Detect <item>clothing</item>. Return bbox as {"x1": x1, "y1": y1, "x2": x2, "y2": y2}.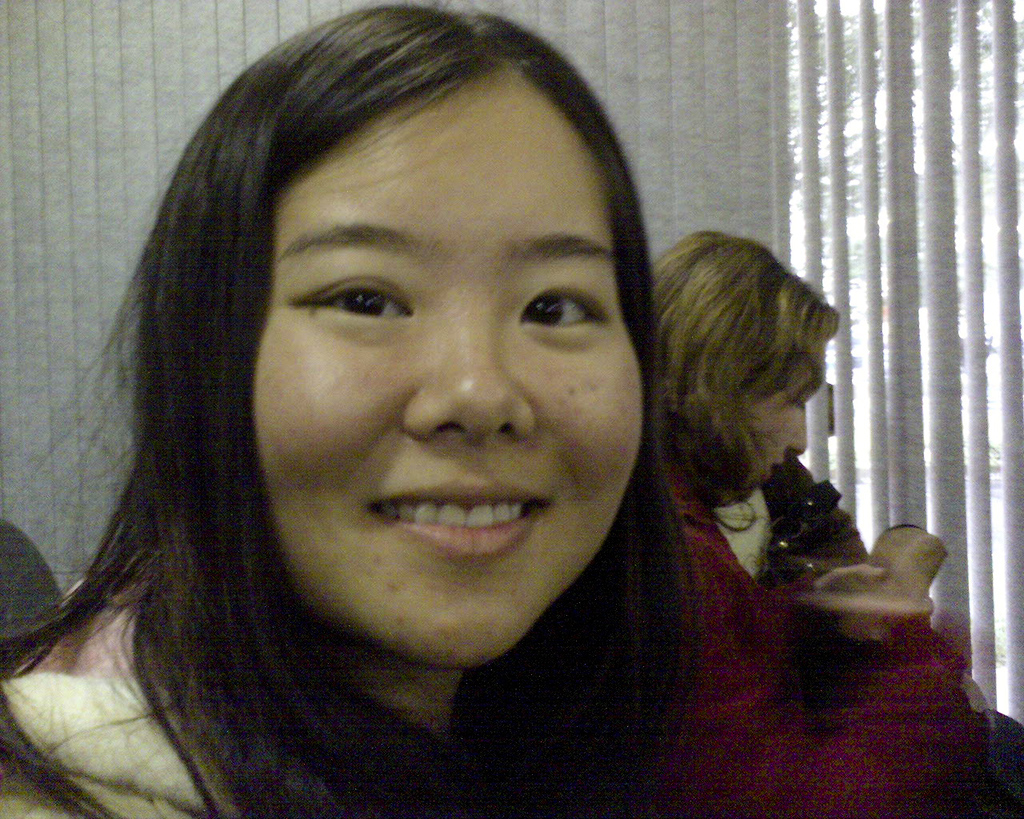
{"x1": 653, "y1": 449, "x2": 1022, "y2": 817}.
